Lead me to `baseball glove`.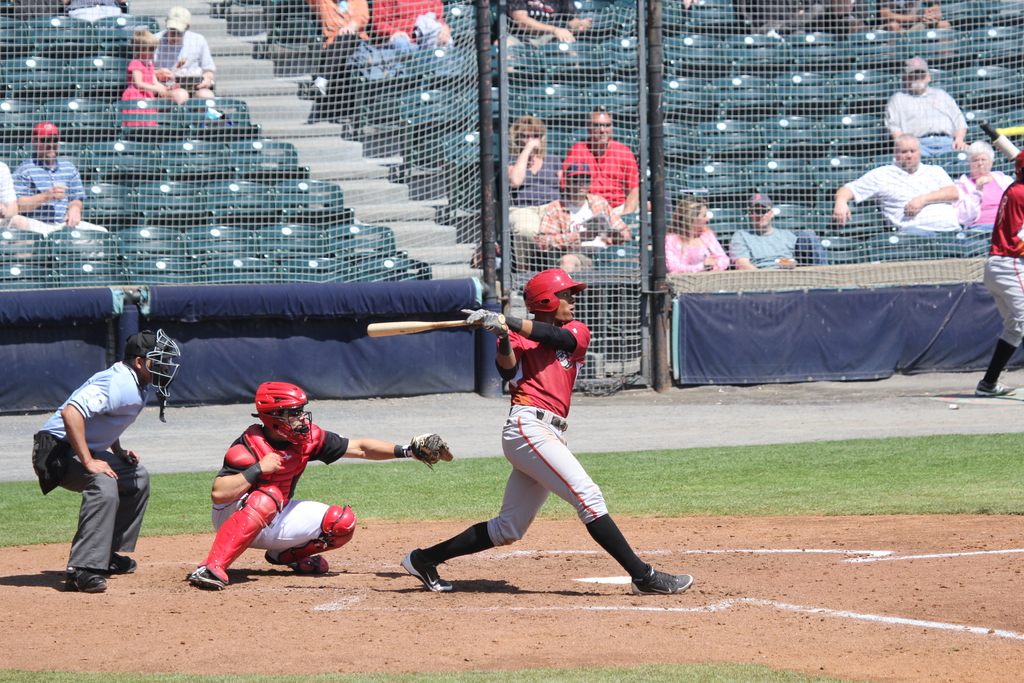
Lead to 460, 306, 502, 328.
